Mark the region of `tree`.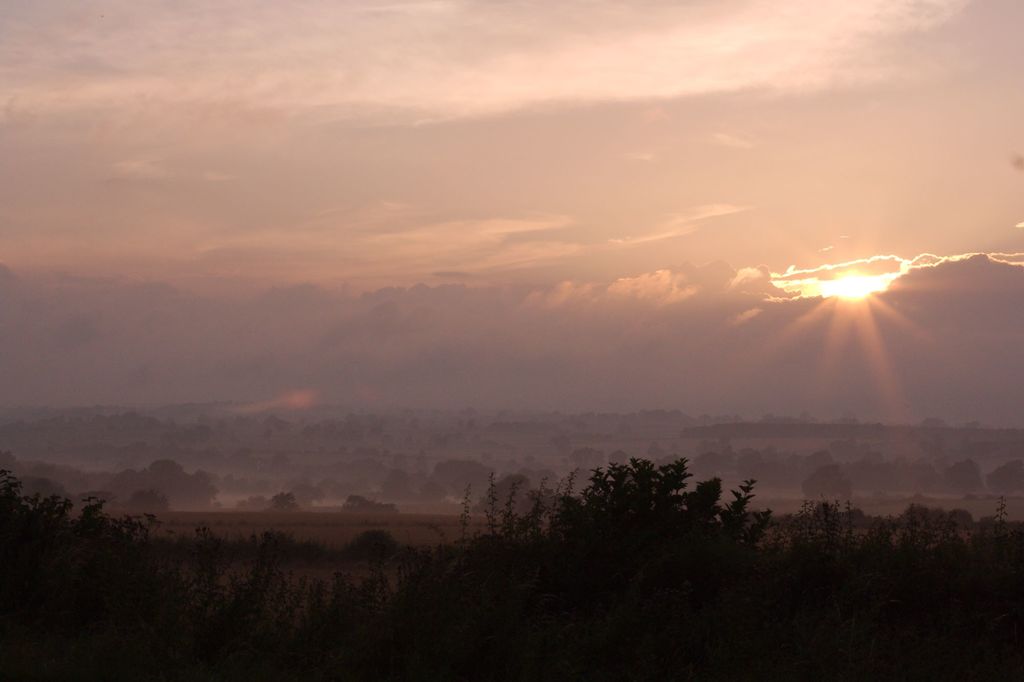
Region: (x1=576, y1=459, x2=714, y2=544).
